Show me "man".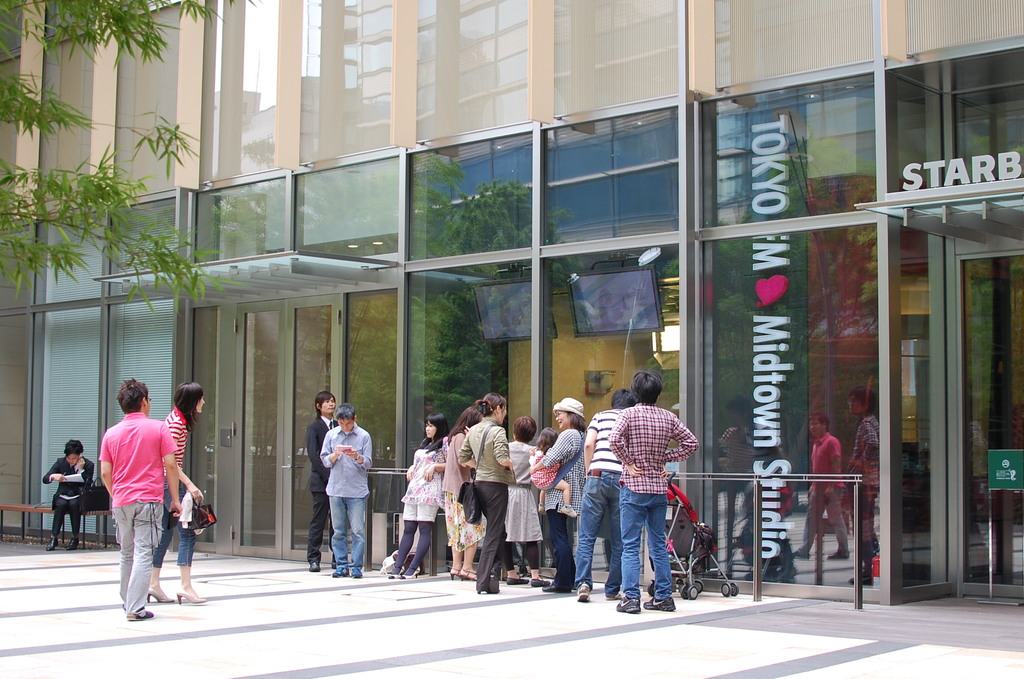
"man" is here: left=607, top=372, right=701, bottom=615.
